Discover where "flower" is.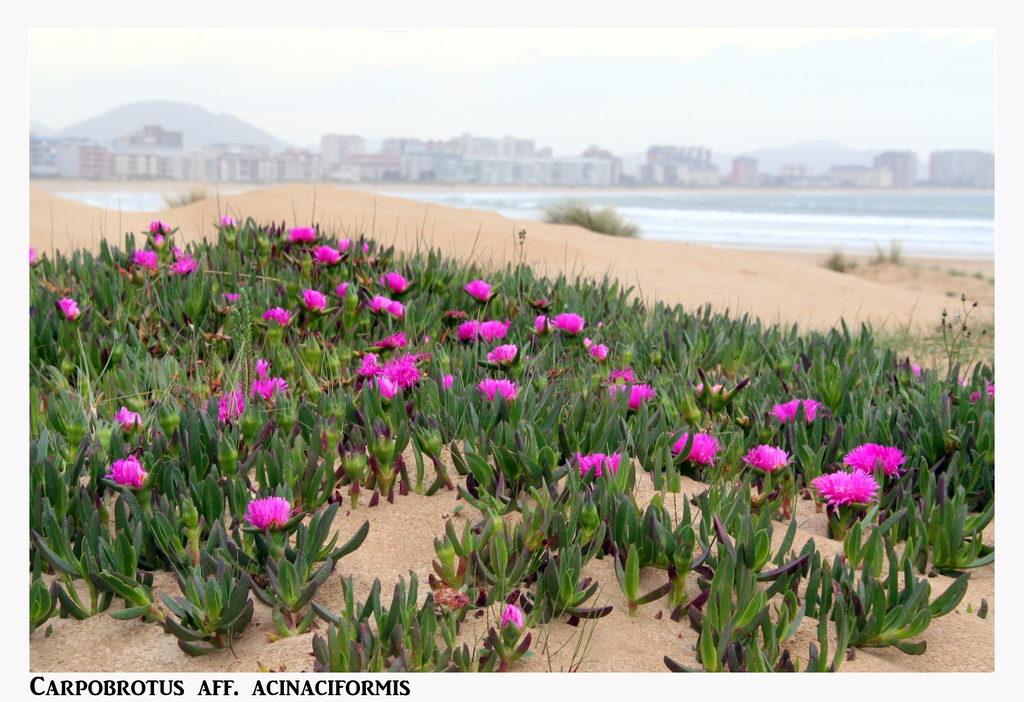
Discovered at BBox(248, 499, 292, 529).
